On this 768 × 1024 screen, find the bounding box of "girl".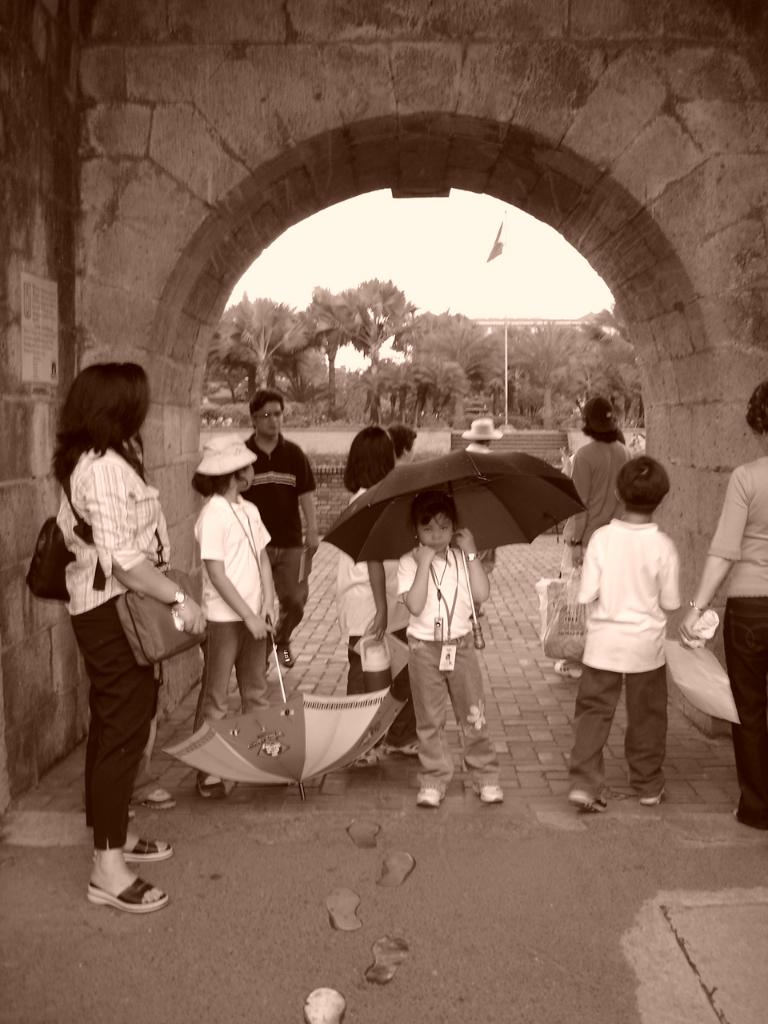
Bounding box: <box>339,429,422,768</box>.
